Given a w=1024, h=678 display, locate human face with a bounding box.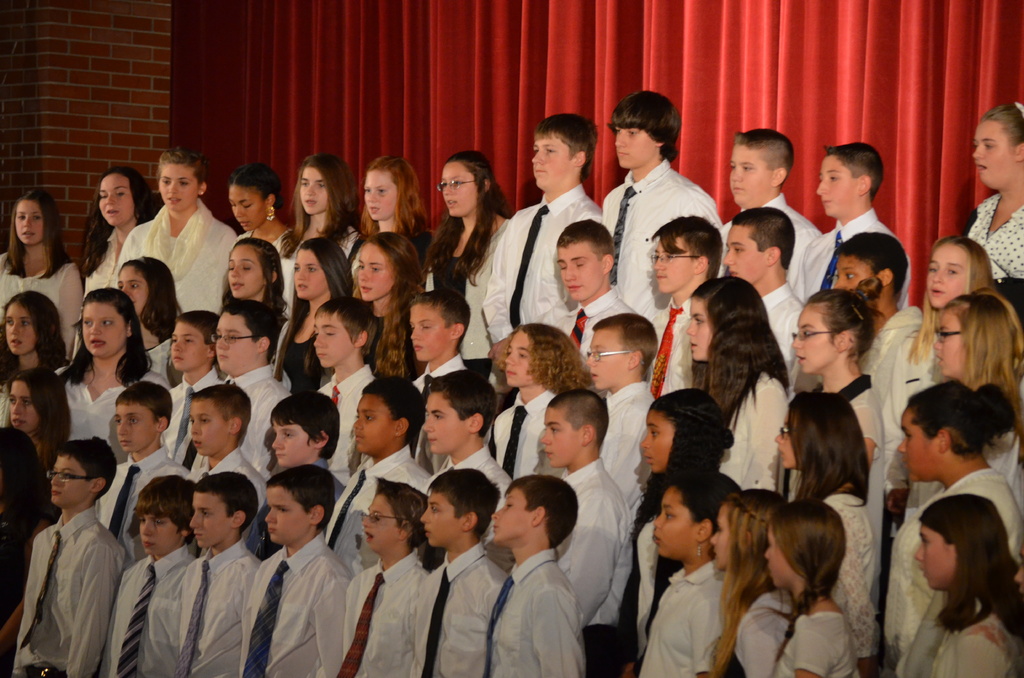
Located: box(361, 243, 394, 297).
